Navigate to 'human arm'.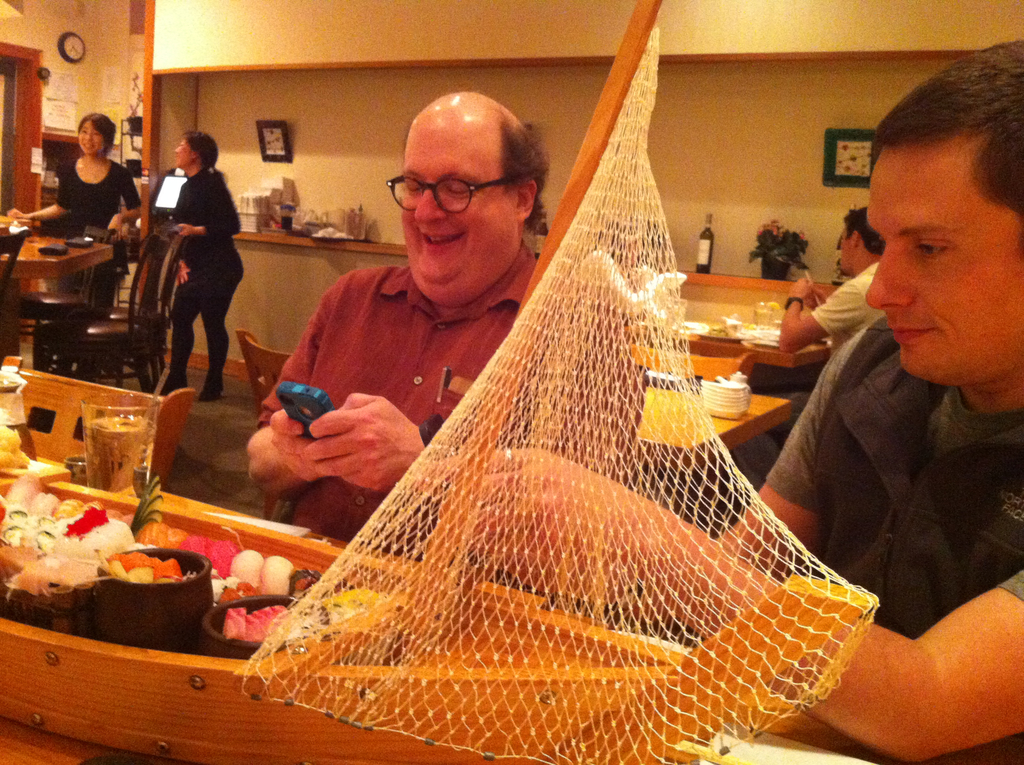
Navigation target: 244 282 333 498.
